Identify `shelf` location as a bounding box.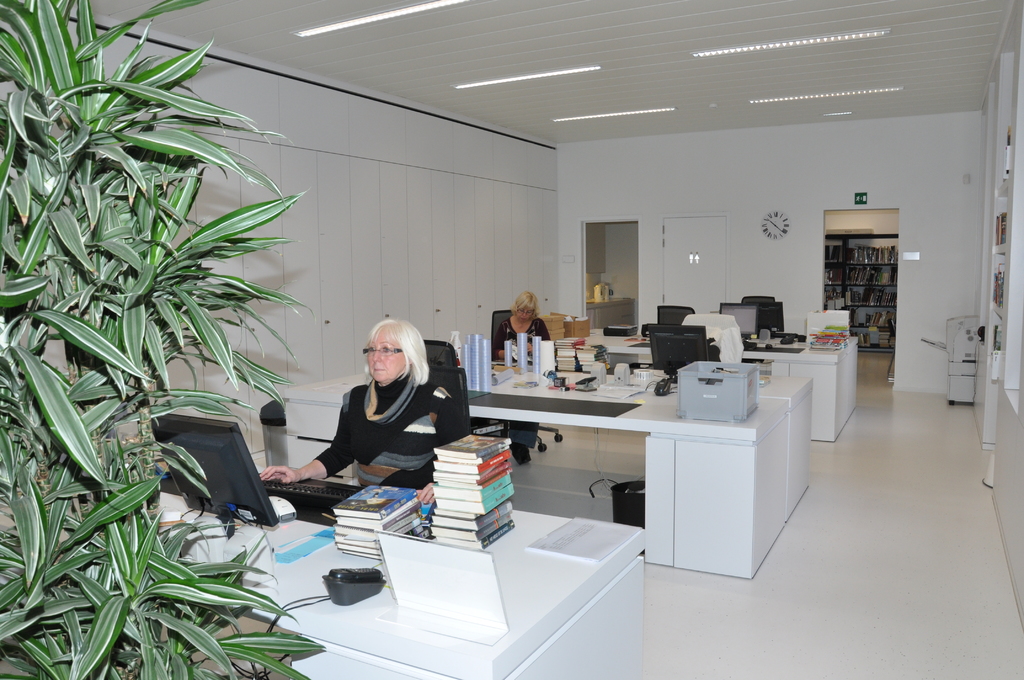
826/223/924/353.
